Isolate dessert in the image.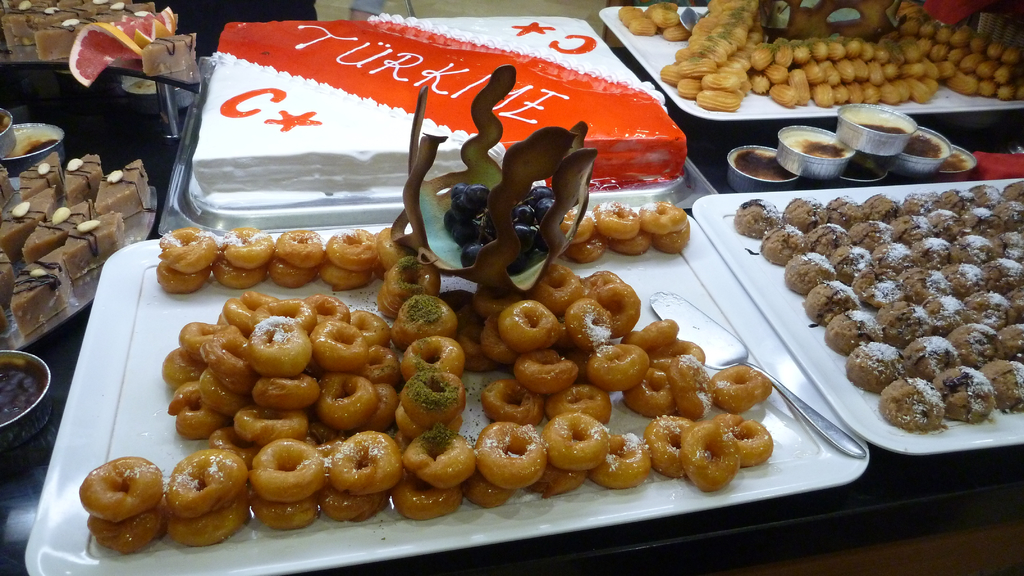
Isolated region: (x1=546, y1=408, x2=601, y2=494).
